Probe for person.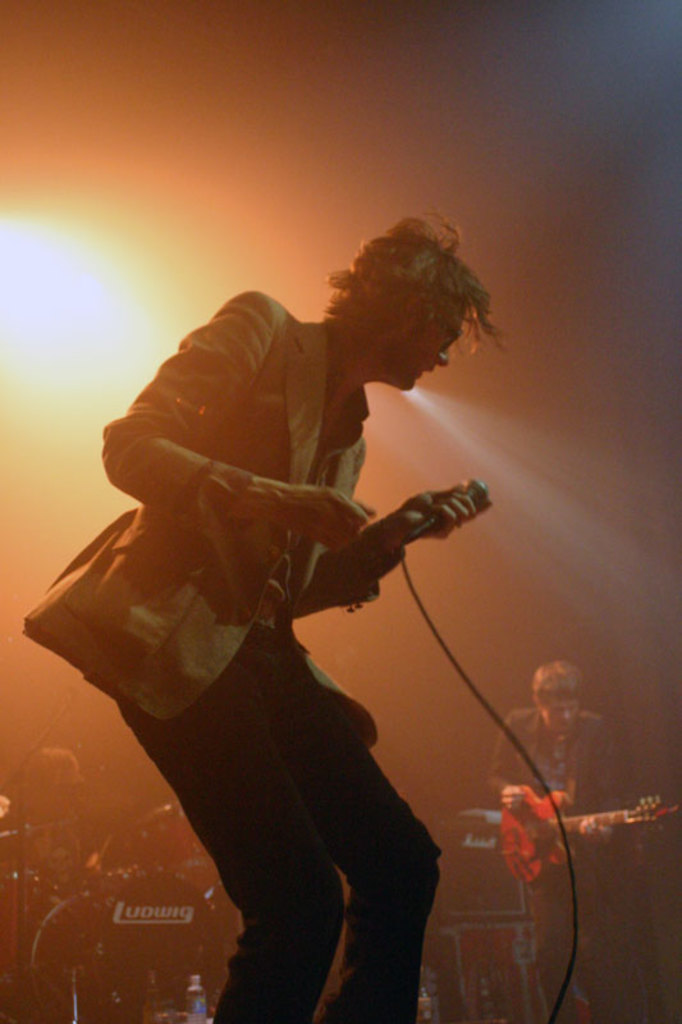
Probe result: {"left": 90, "top": 198, "right": 531, "bottom": 1023}.
